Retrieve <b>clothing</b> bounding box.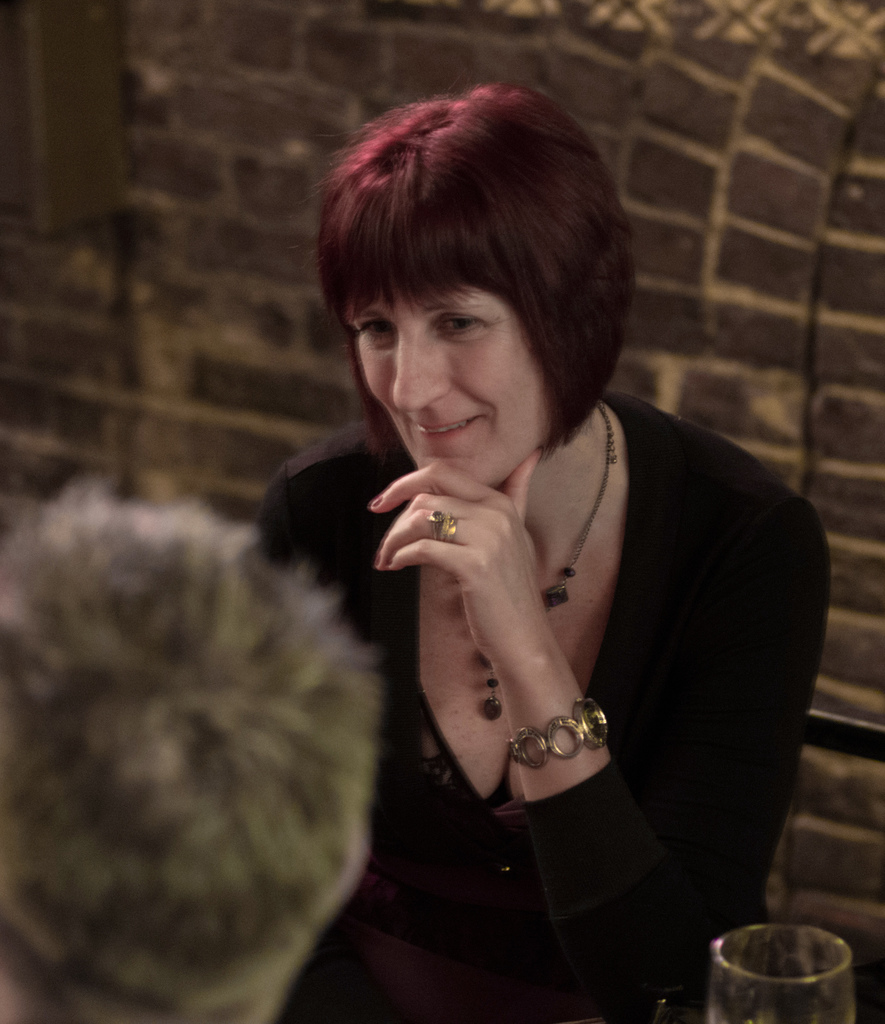
Bounding box: [x1=238, y1=250, x2=822, y2=1005].
